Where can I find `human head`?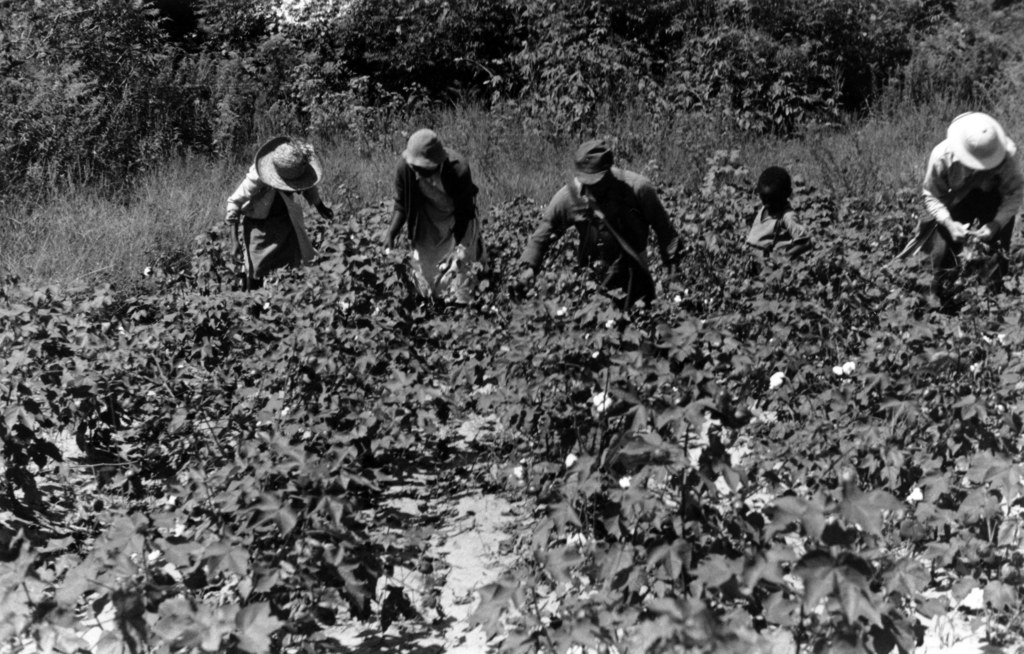
You can find it at [271, 140, 309, 186].
